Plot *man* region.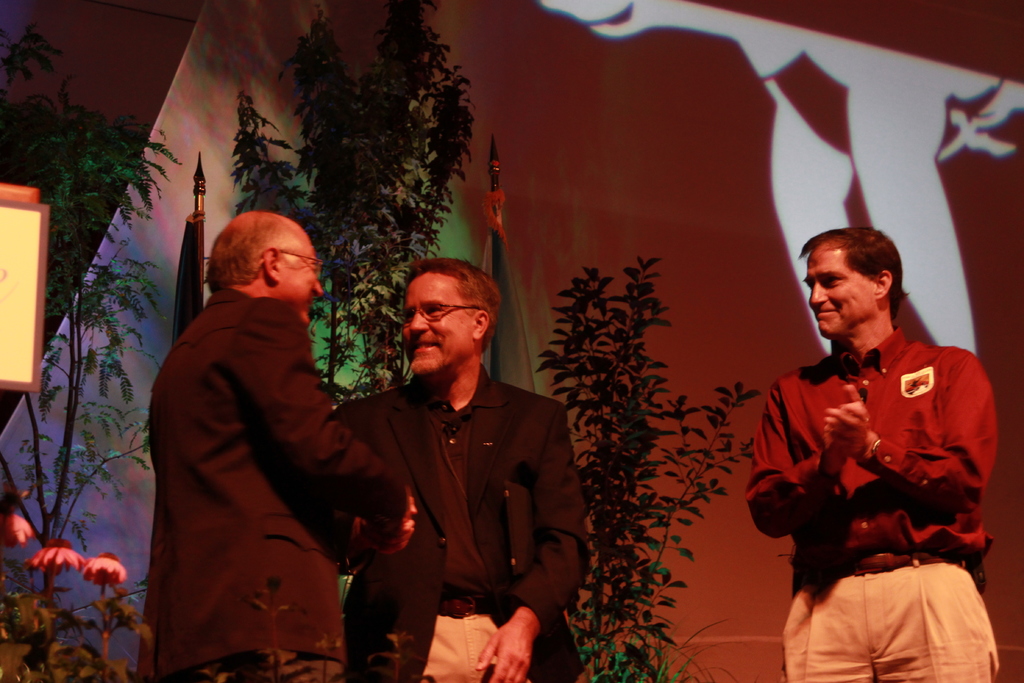
Plotted at 338/245/580/665.
